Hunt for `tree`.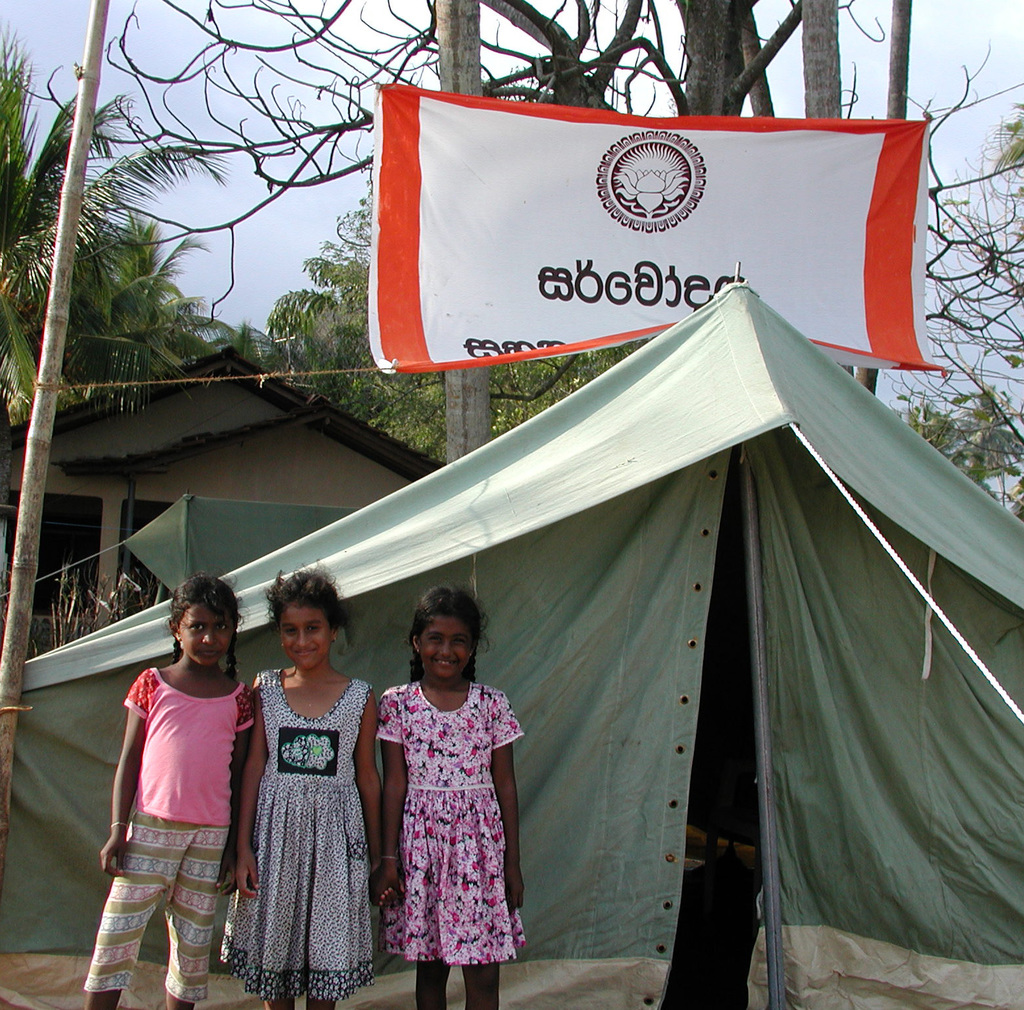
Hunted down at (x1=973, y1=85, x2=1023, y2=379).
